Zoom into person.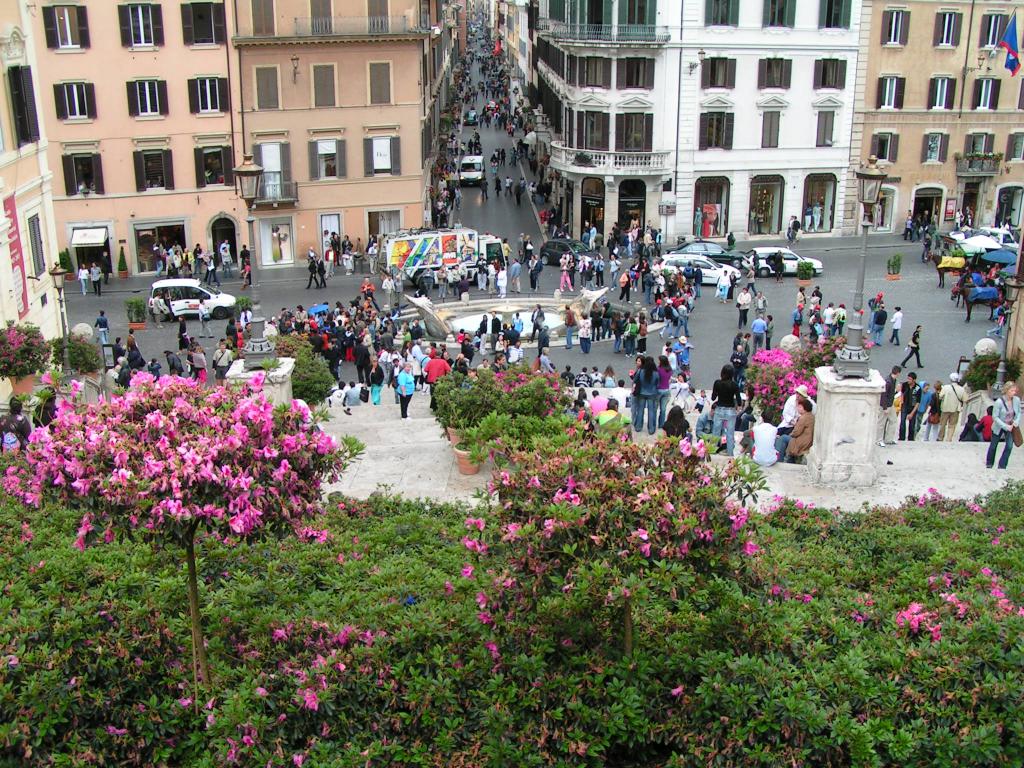
Zoom target: locate(75, 262, 88, 296).
